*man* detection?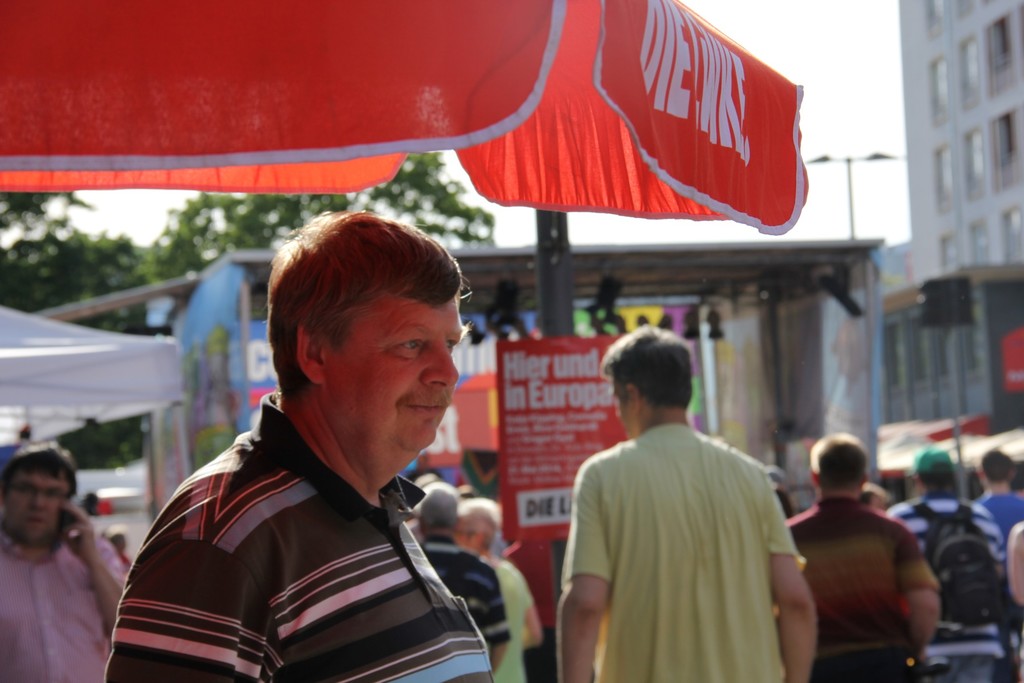
{"x1": 559, "y1": 327, "x2": 817, "y2": 682}
